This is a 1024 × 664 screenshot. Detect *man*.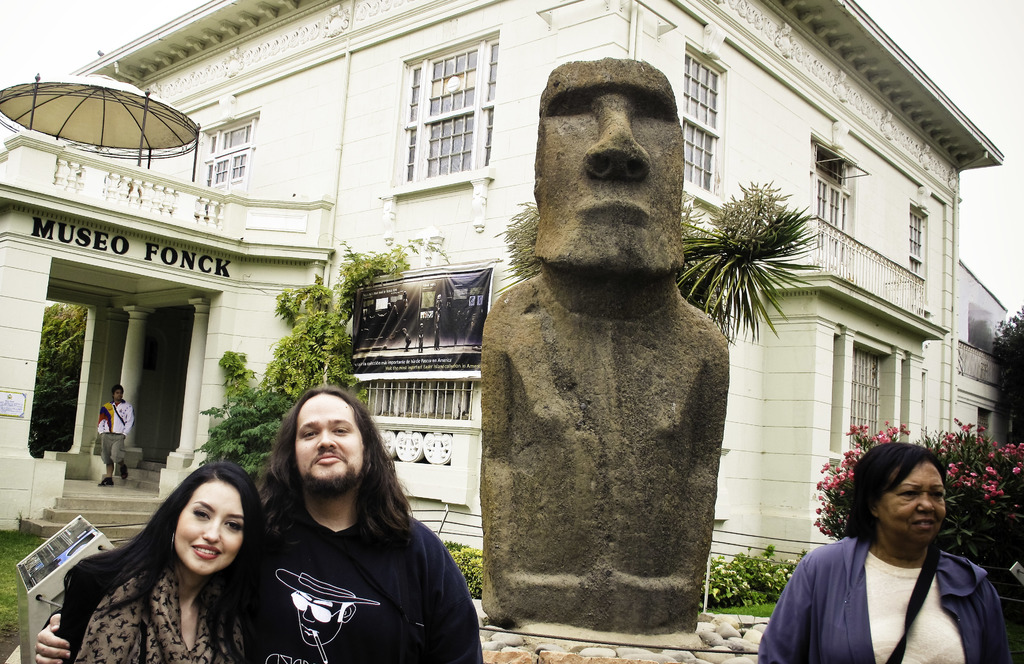
[left=35, top=385, right=483, bottom=663].
